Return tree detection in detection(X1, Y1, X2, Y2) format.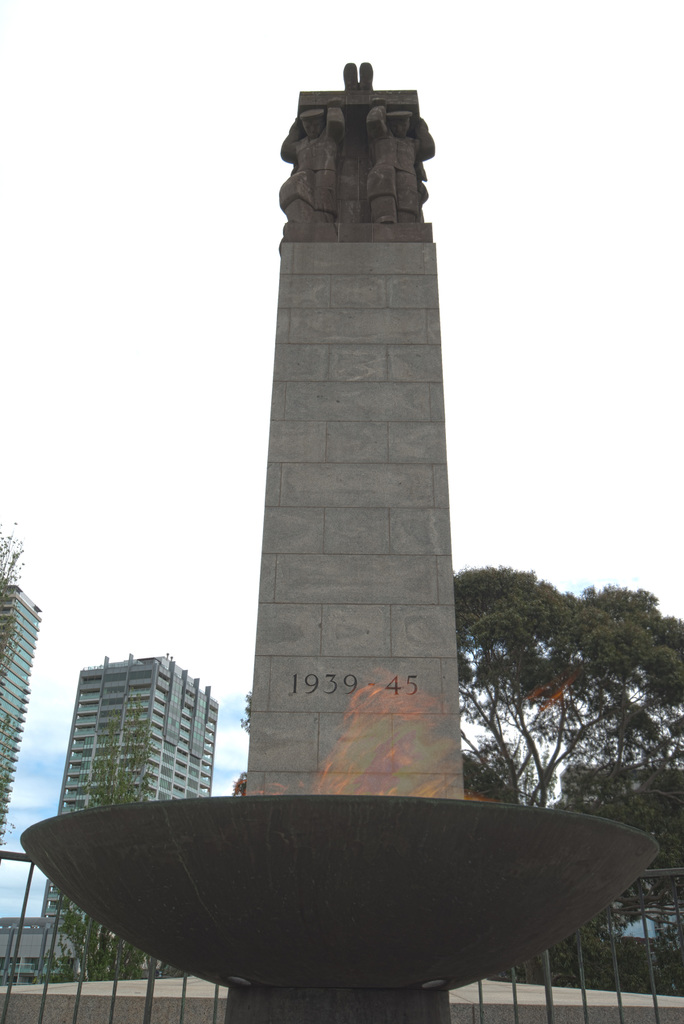
detection(52, 698, 179, 977).
